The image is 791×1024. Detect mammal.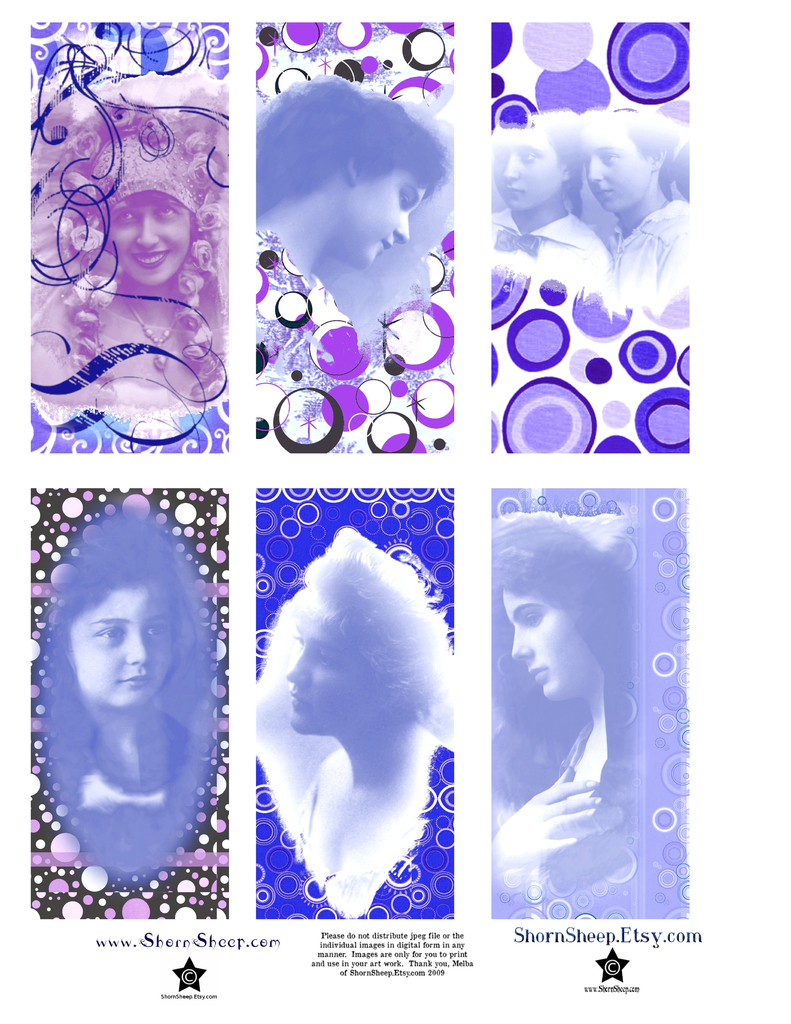
Detection: {"x1": 491, "y1": 102, "x2": 615, "y2": 300}.
